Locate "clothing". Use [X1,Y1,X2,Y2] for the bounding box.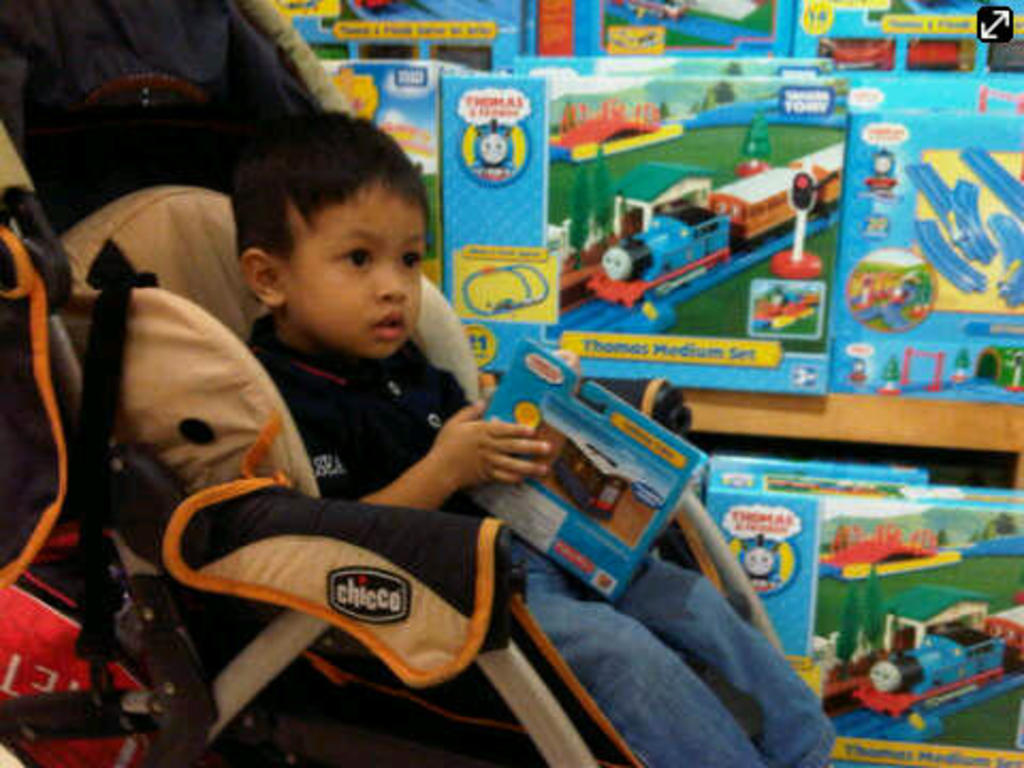
[245,309,838,766].
